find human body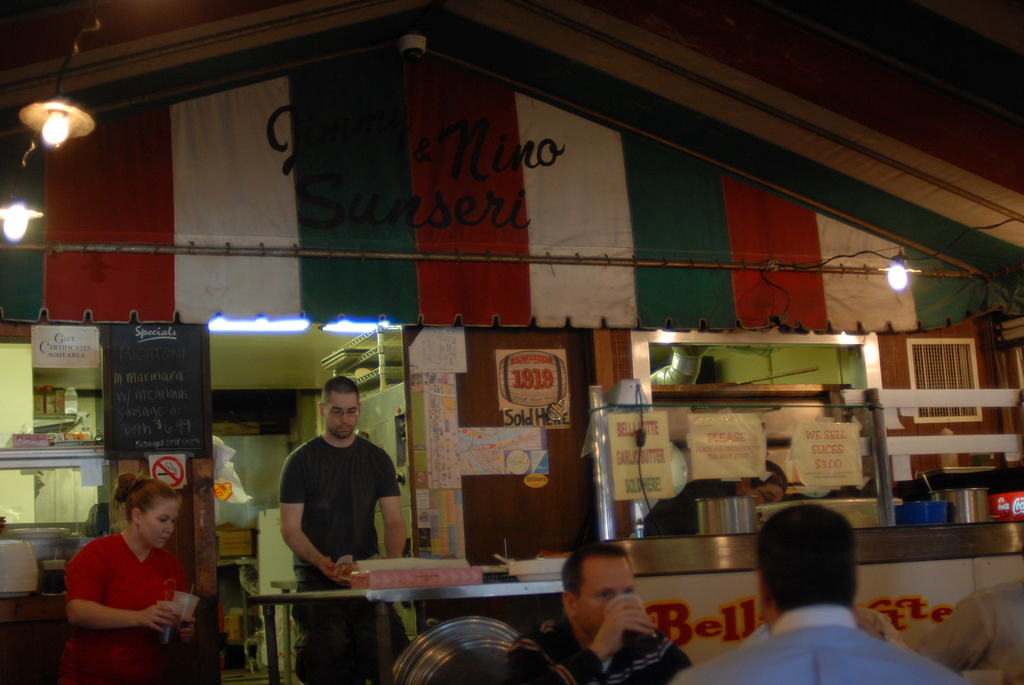
{"left": 270, "top": 368, "right": 412, "bottom": 684}
